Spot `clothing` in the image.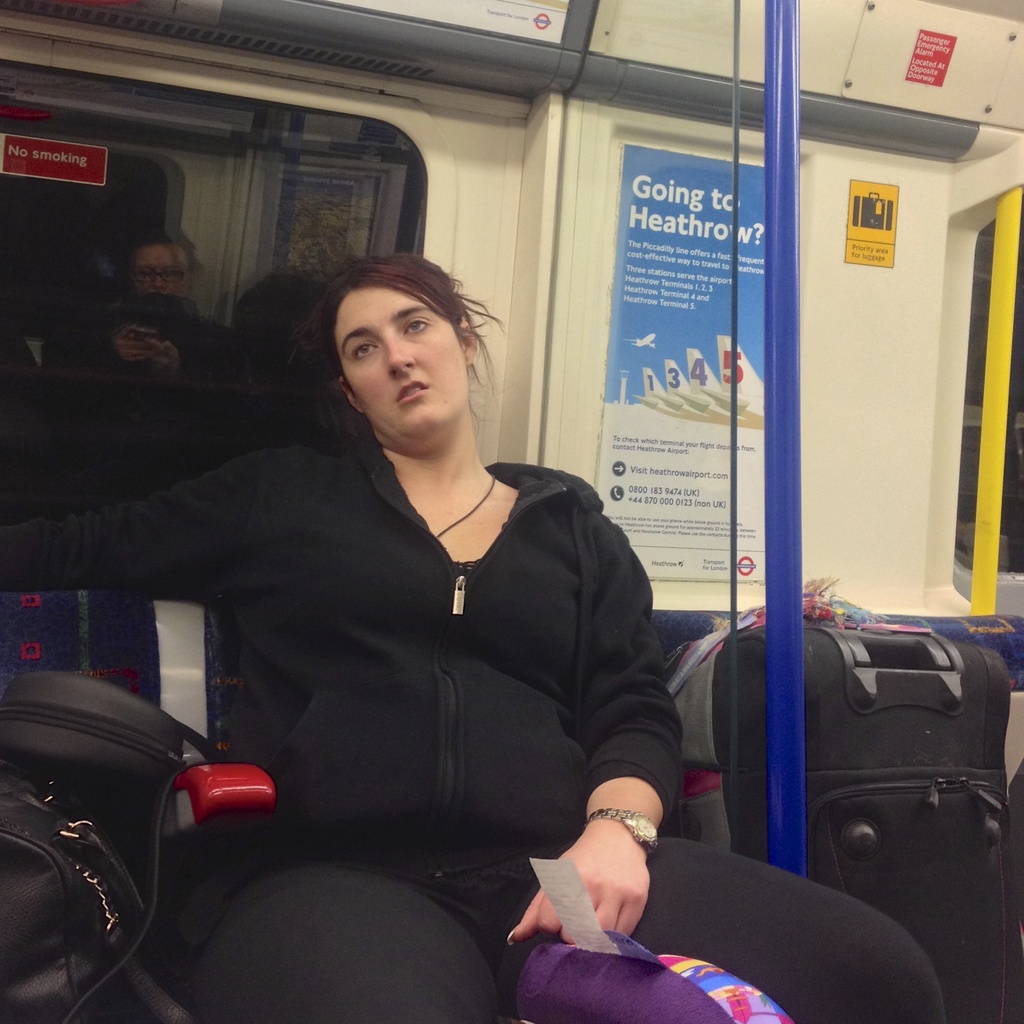
`clothing` found at (x1=5, y1=440, x2=947, y2=1023).
